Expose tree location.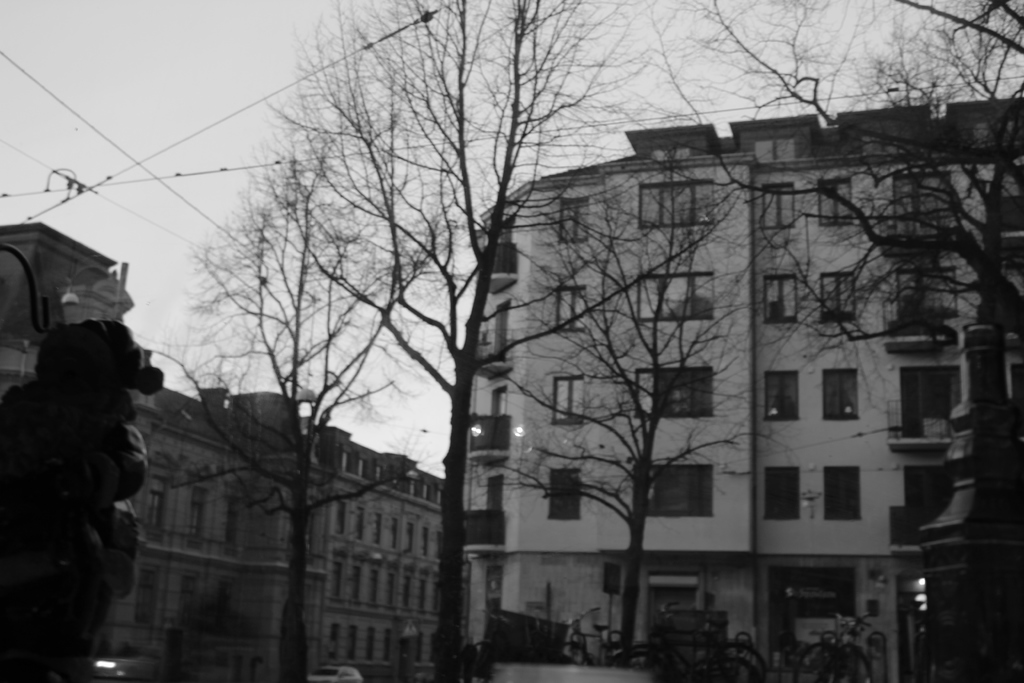
Exposed at (270,0,636,682).
